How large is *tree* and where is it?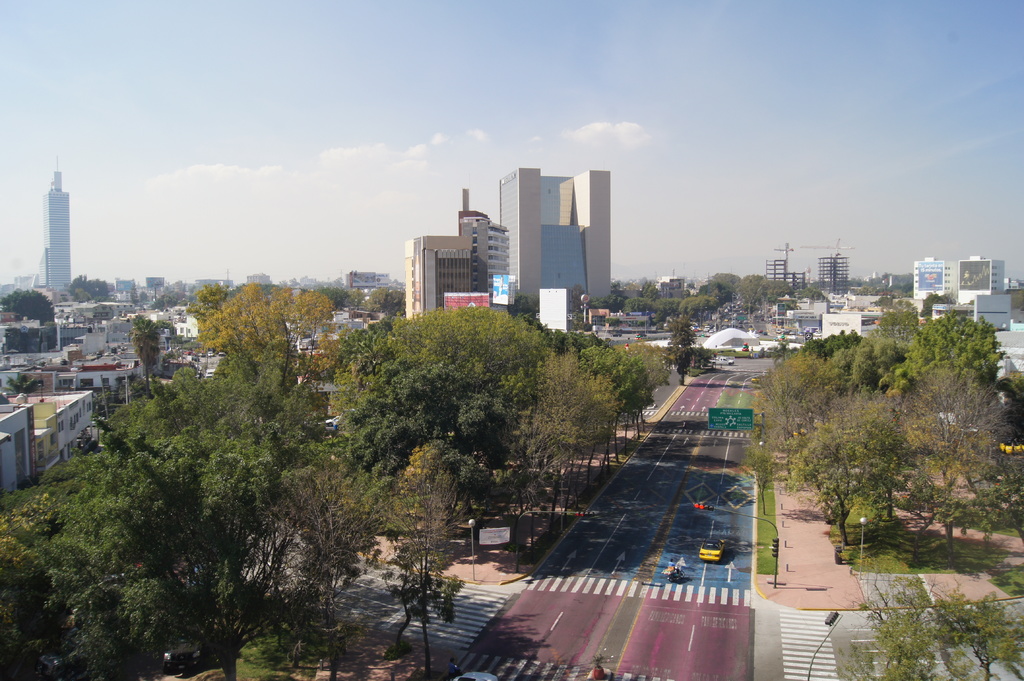
Bounding box: [799, 287, 828, 303].
